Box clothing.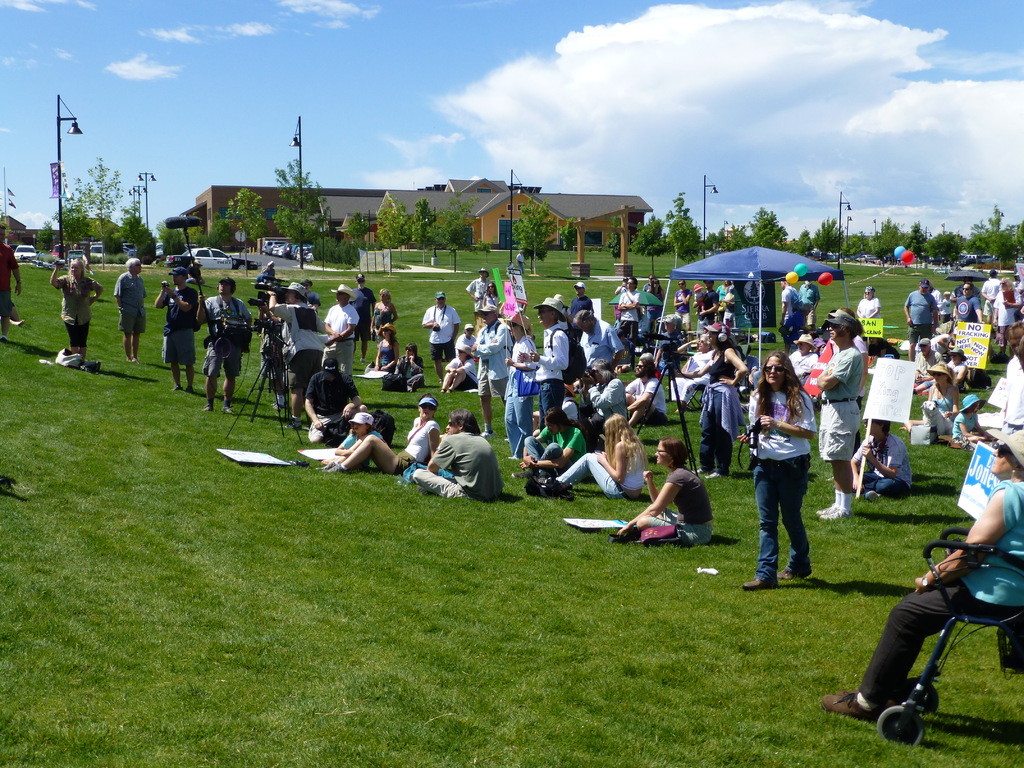
463 271 495 312.
